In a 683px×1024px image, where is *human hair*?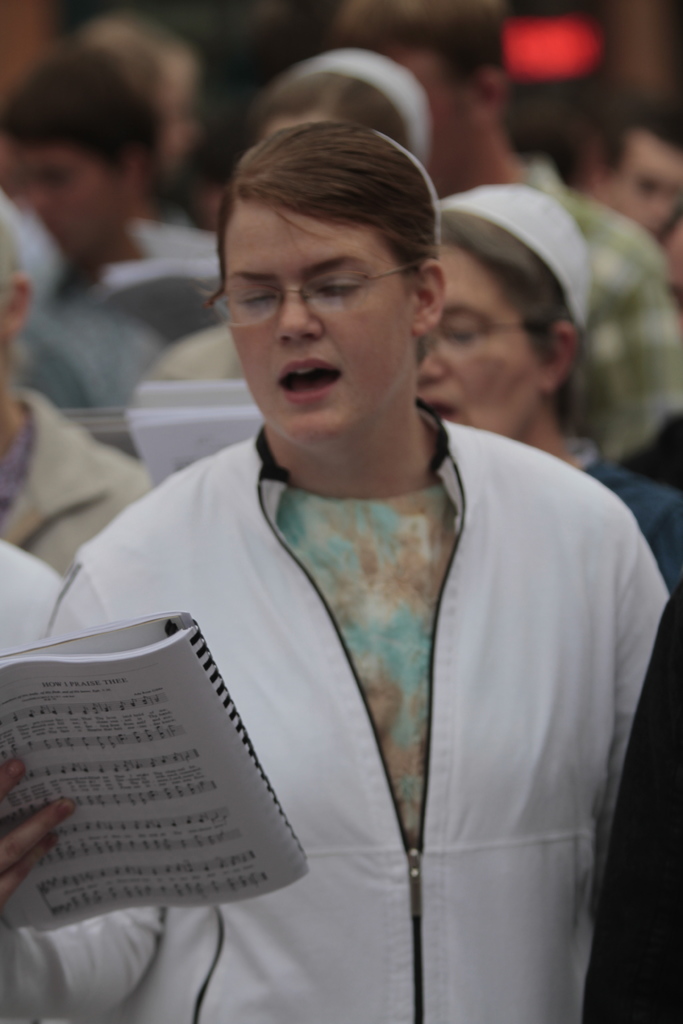
x1=241 y1=61 x2=402 y2=160.
